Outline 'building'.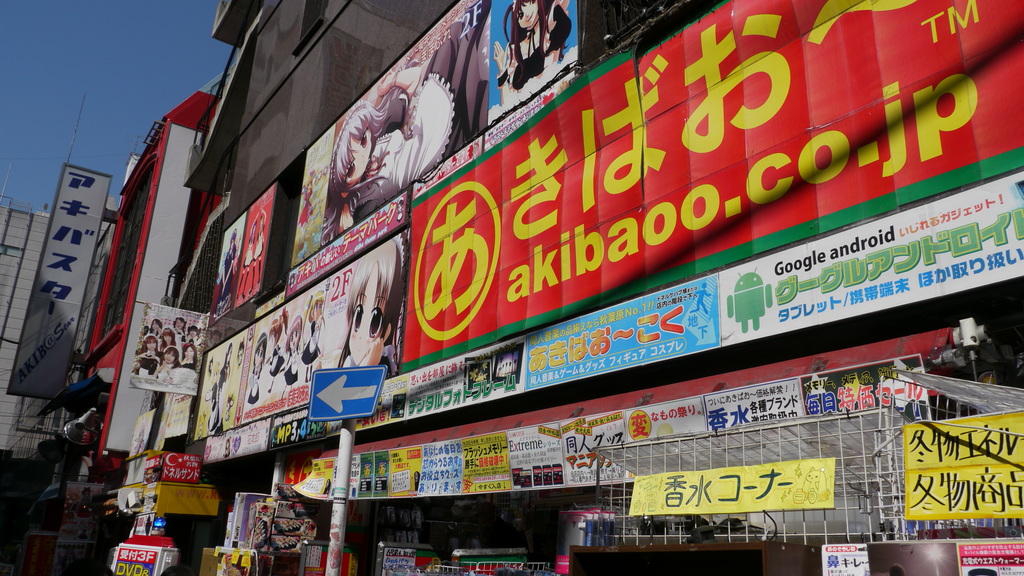
Outline: [34,72,225,473].
